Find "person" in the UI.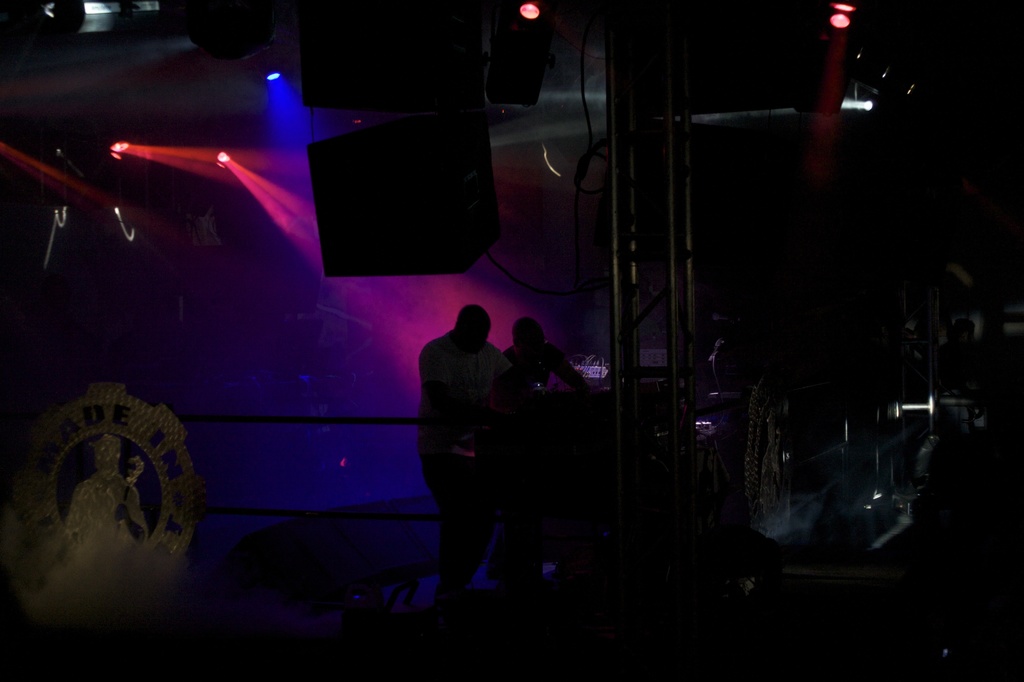
UI element at l=414, t=263, r=525, b=613.
